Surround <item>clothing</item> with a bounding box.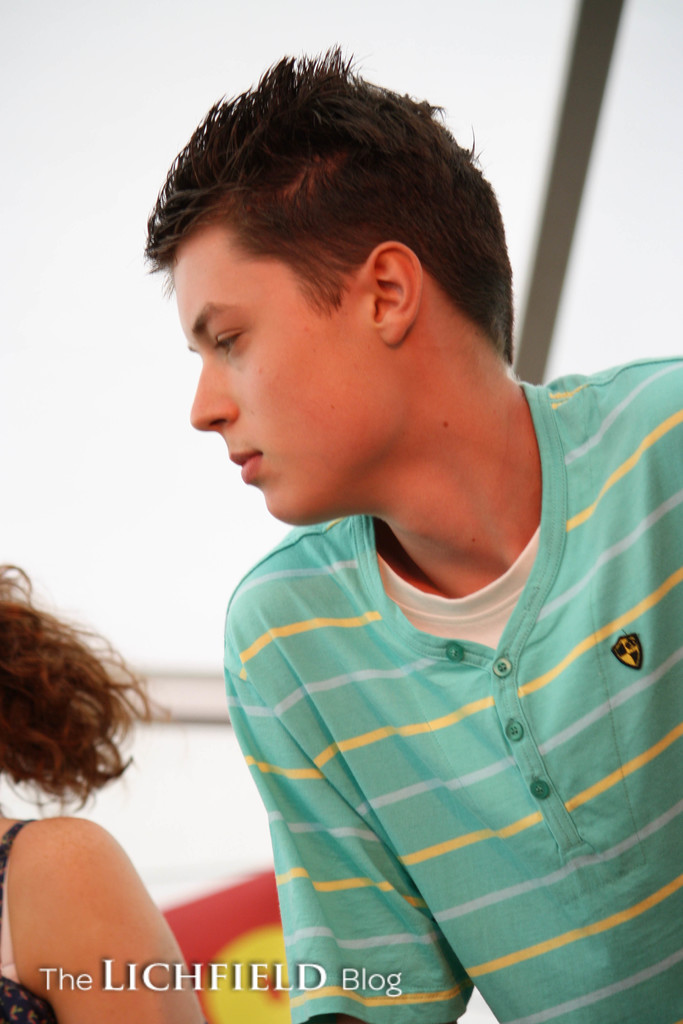
x1=203, y1=363, x2=644, y2=984.
